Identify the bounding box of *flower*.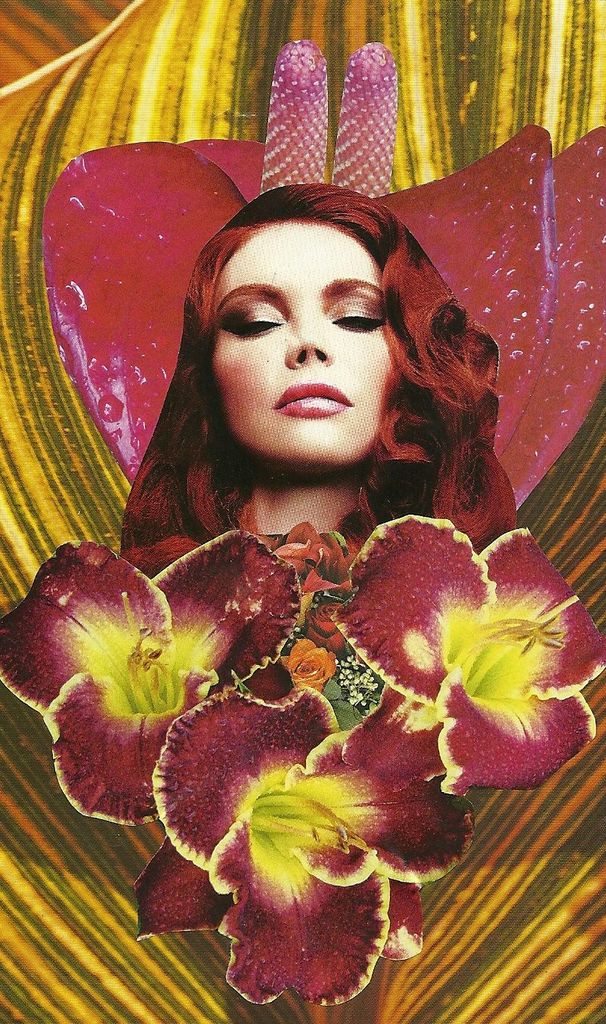
left=33, top=42, right=605, bottom=497.
